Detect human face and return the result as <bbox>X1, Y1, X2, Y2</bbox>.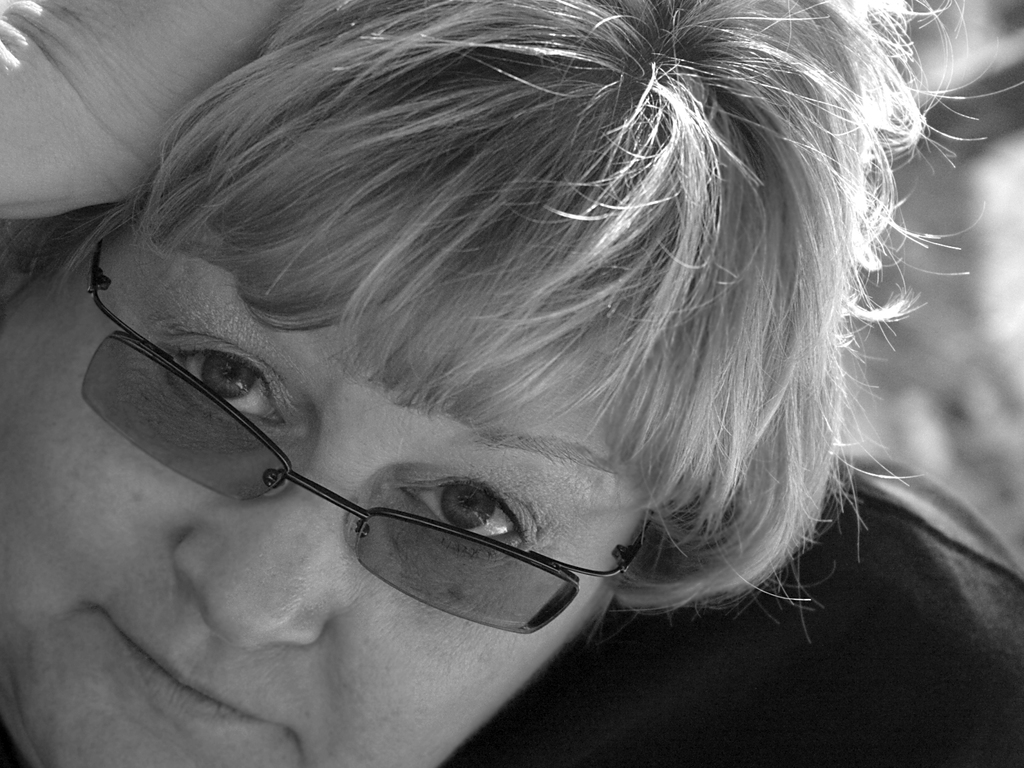
<bbox>0, 214, 648, 767</bbox>.
